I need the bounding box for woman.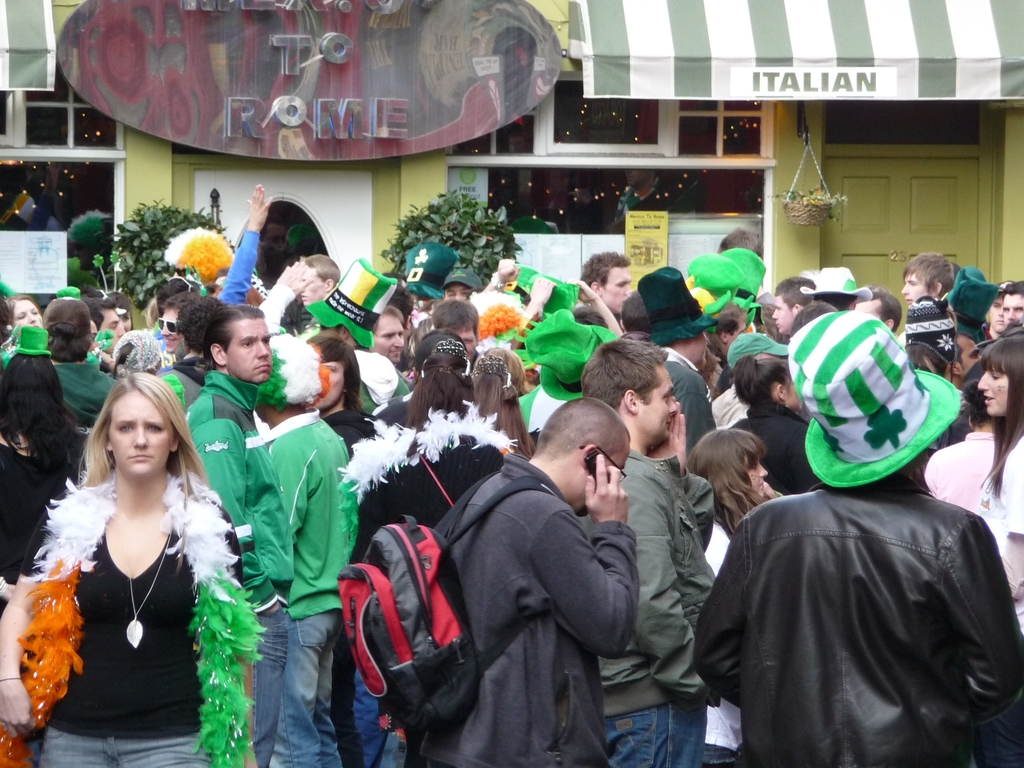
Here it is: (0, 301, 48, 362).
